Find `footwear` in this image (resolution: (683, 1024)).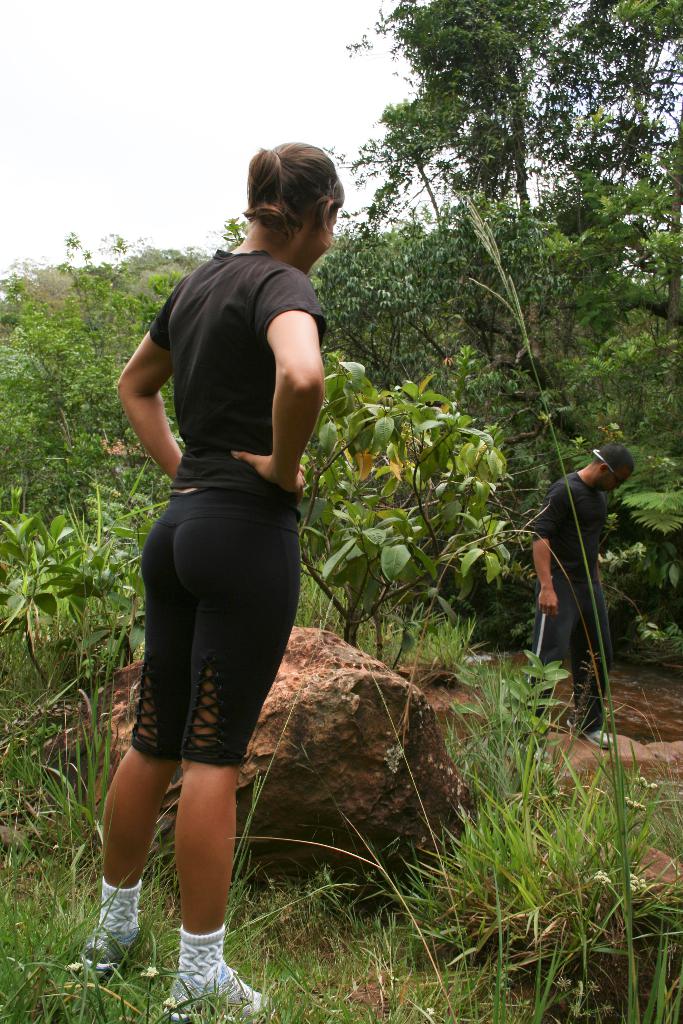
left=564, top=719, right=613, bottom=744.
